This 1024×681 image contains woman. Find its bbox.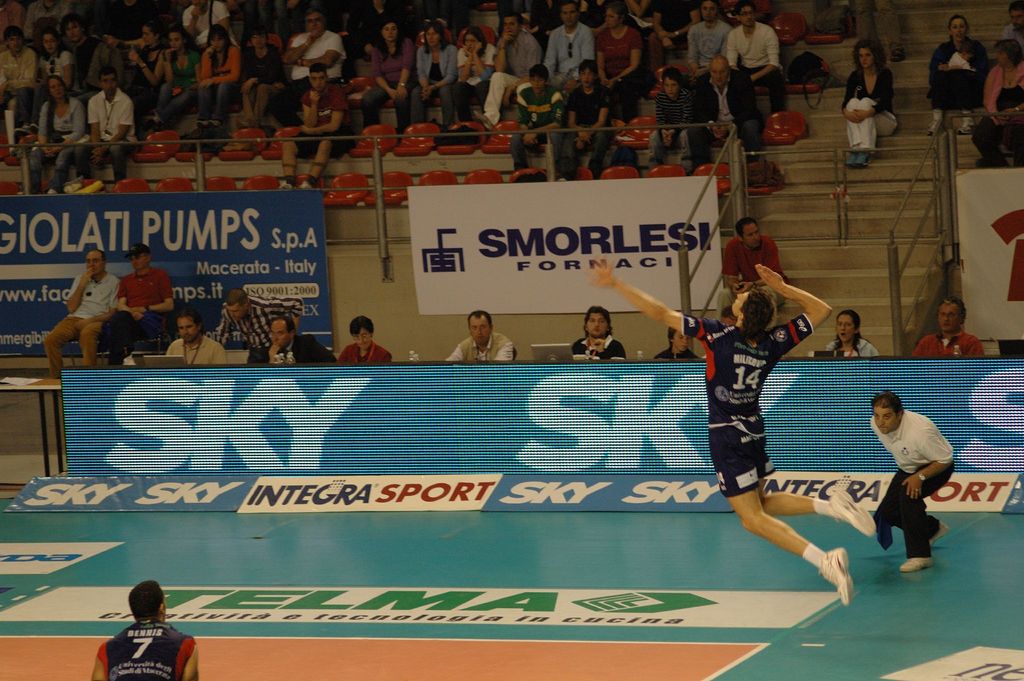
rect(126, 19, 166, 120).
